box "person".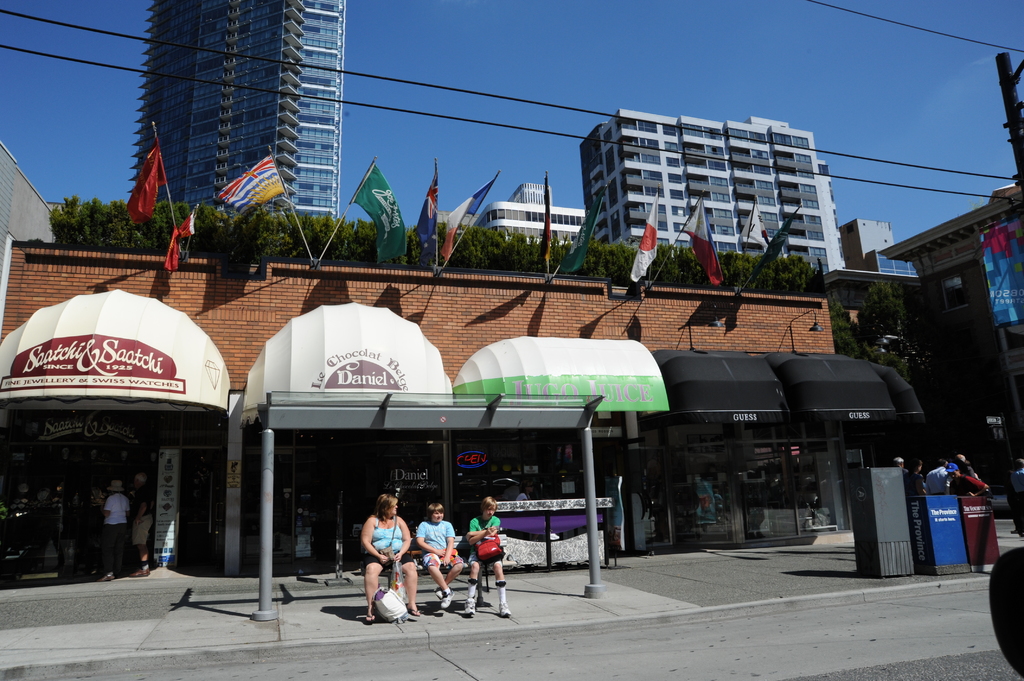
366 492 424 624.
